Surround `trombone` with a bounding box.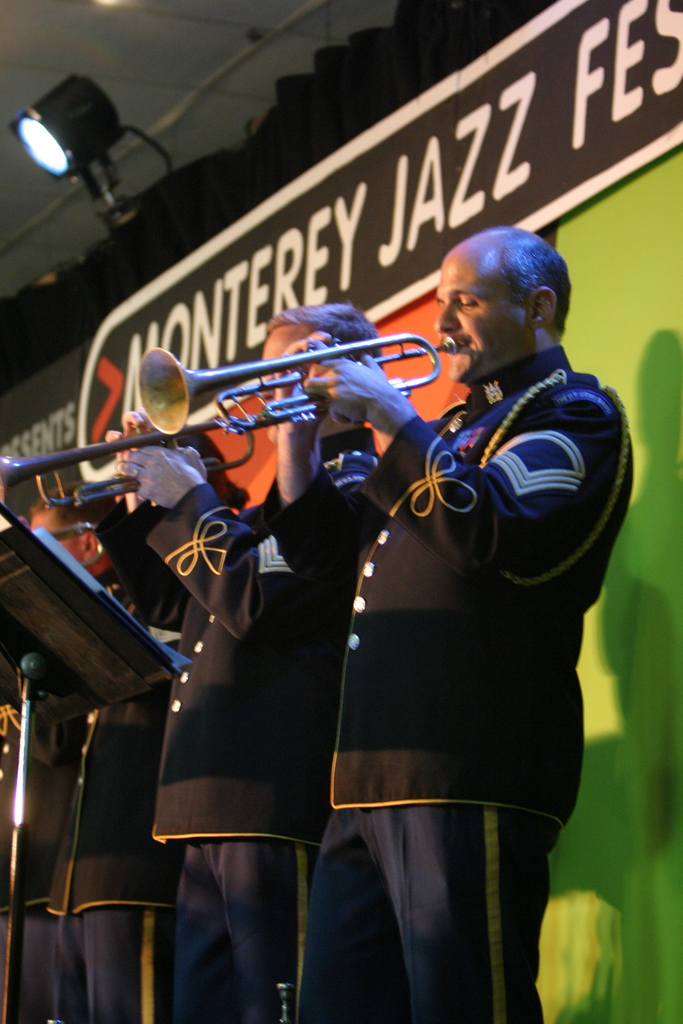
134:340:470:426.
